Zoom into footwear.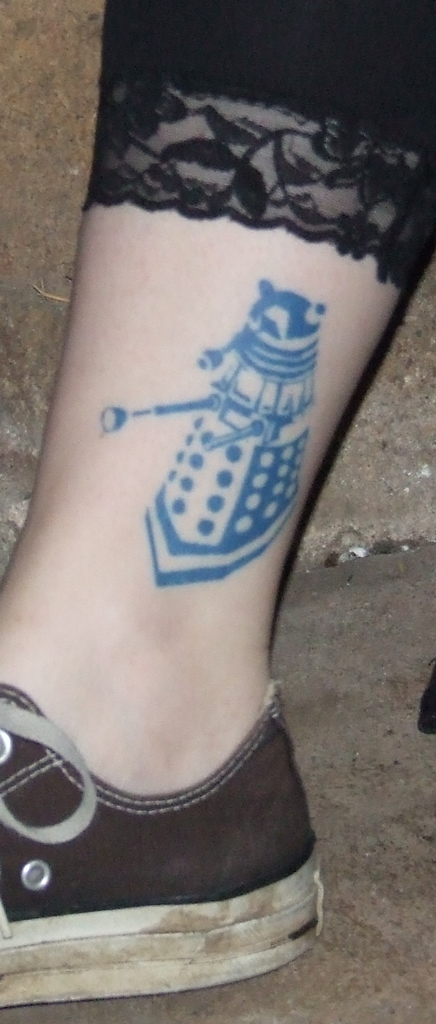
Zoom target: l=0, t=676, r=323, b=1006.
